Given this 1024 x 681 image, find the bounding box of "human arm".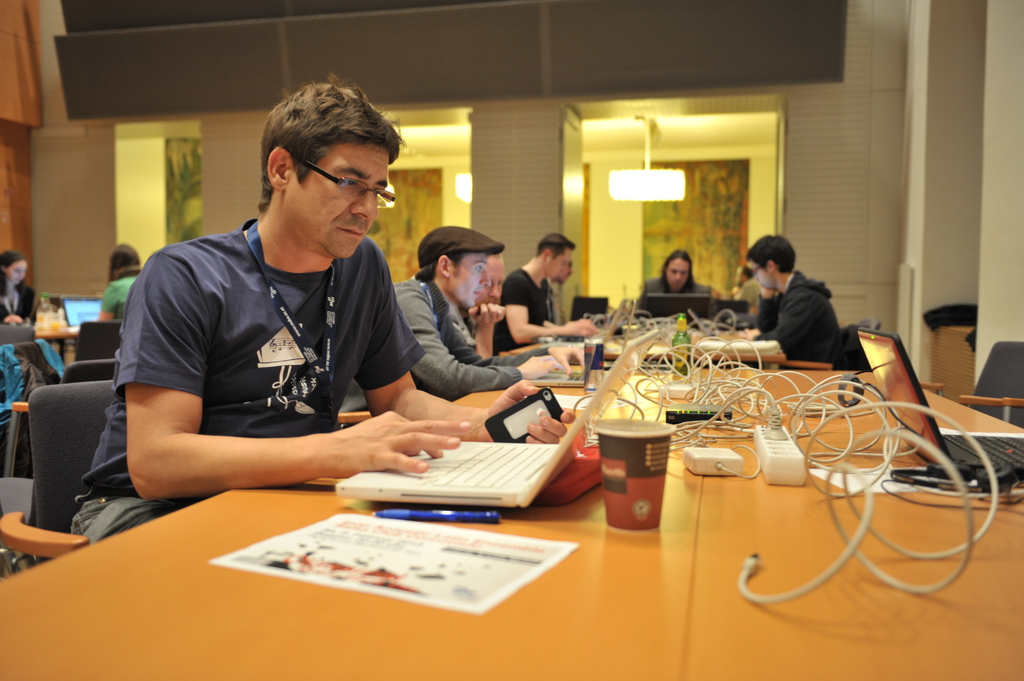
bbox=[4, 314, 31, 324].
